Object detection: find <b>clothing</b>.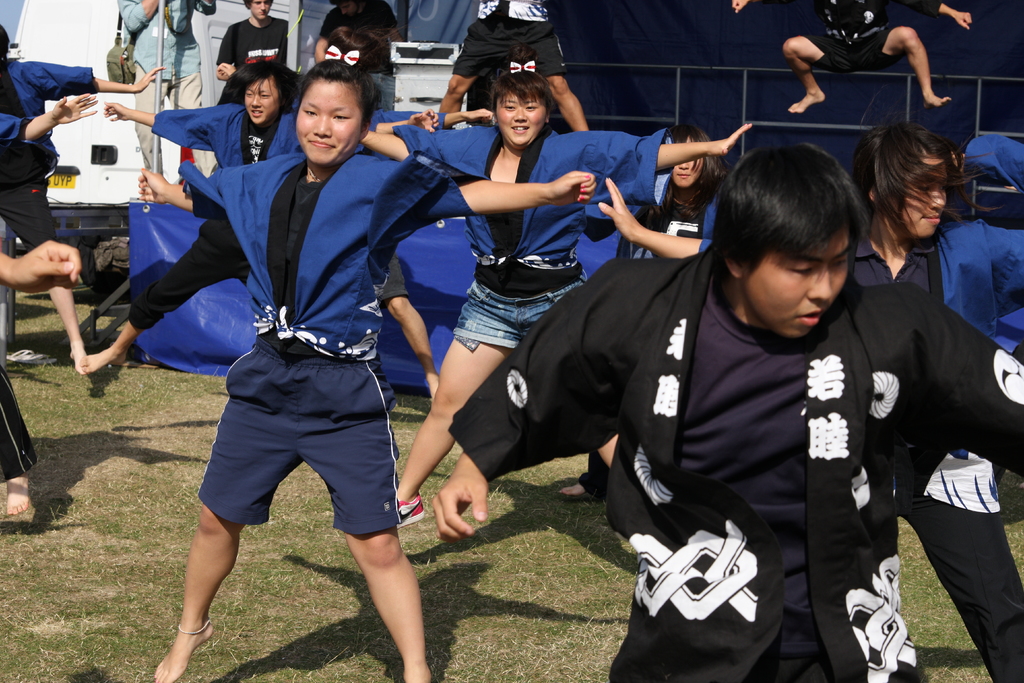
bbox(794, 0, 940, 72).
